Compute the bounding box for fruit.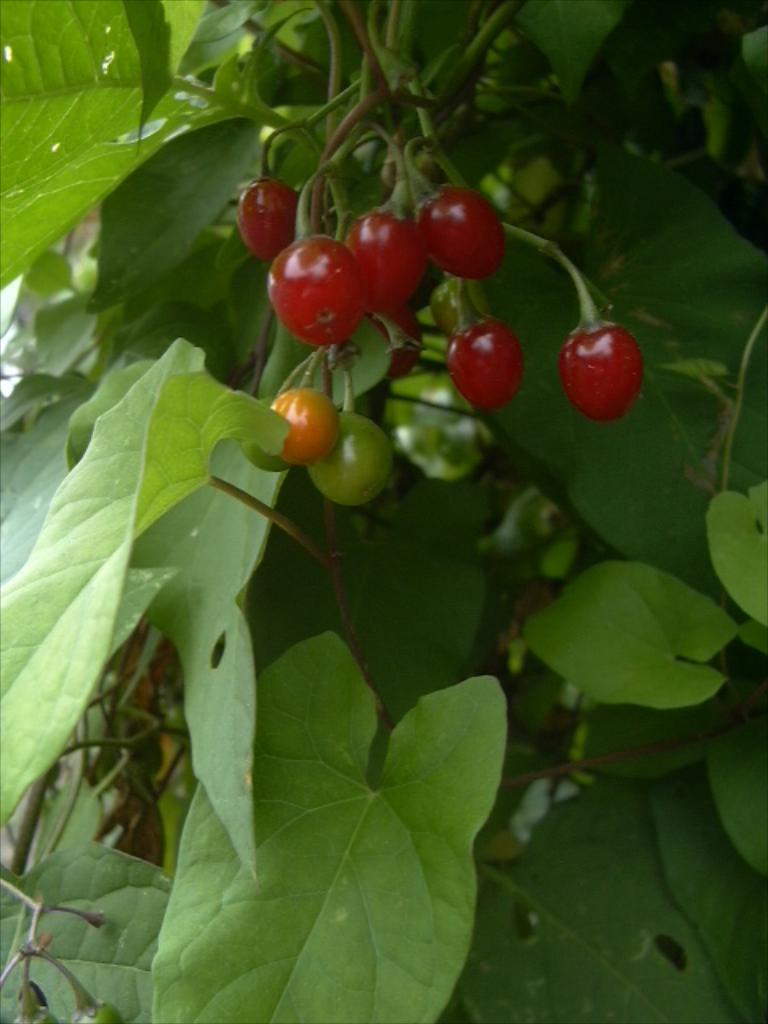
x1=562 y1=318 x2=643 y2=418.
